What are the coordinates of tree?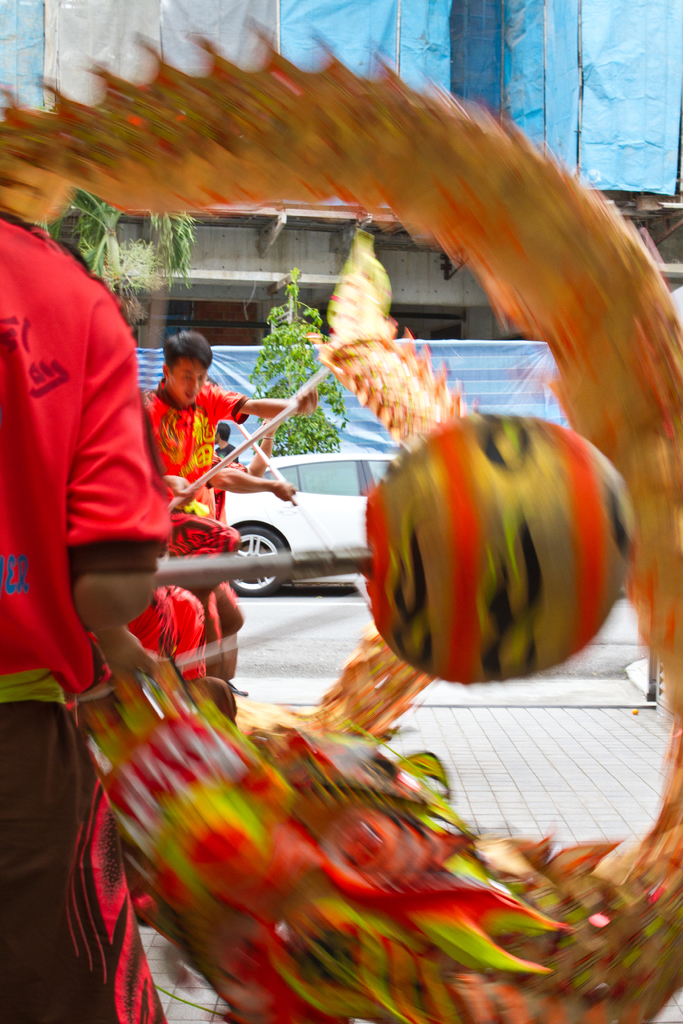
select_region(243, 259, 347, 454).
